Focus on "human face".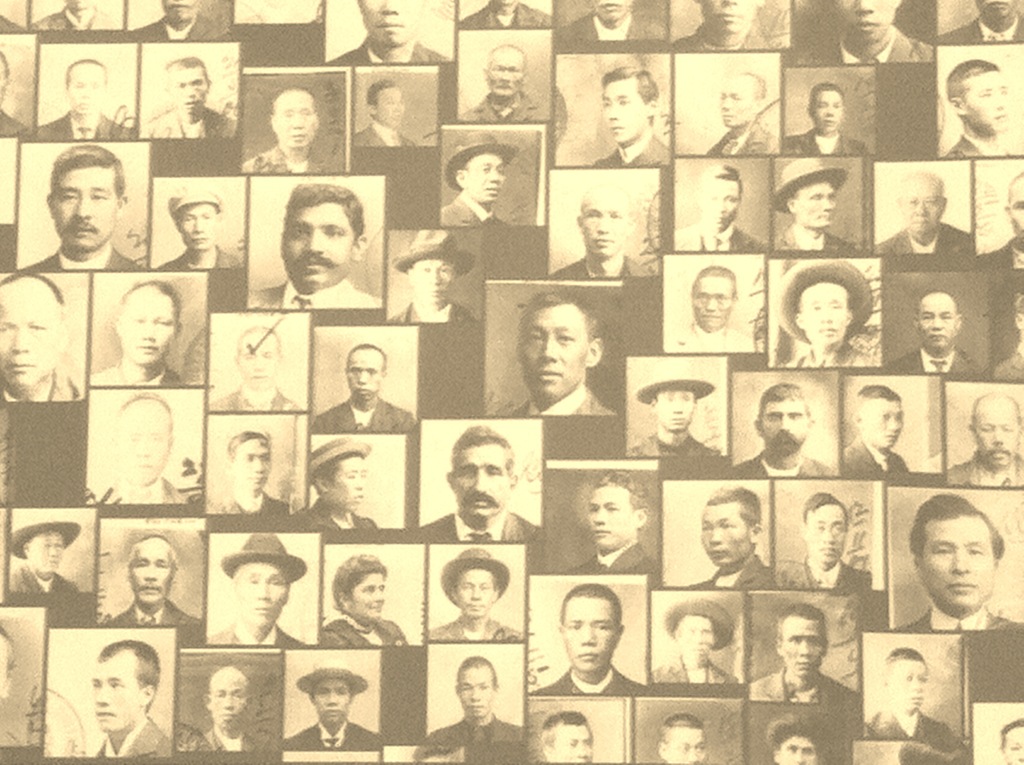
Focused at {"left": 975, "top": 400, "right": 1017, "bottom": 469}.
